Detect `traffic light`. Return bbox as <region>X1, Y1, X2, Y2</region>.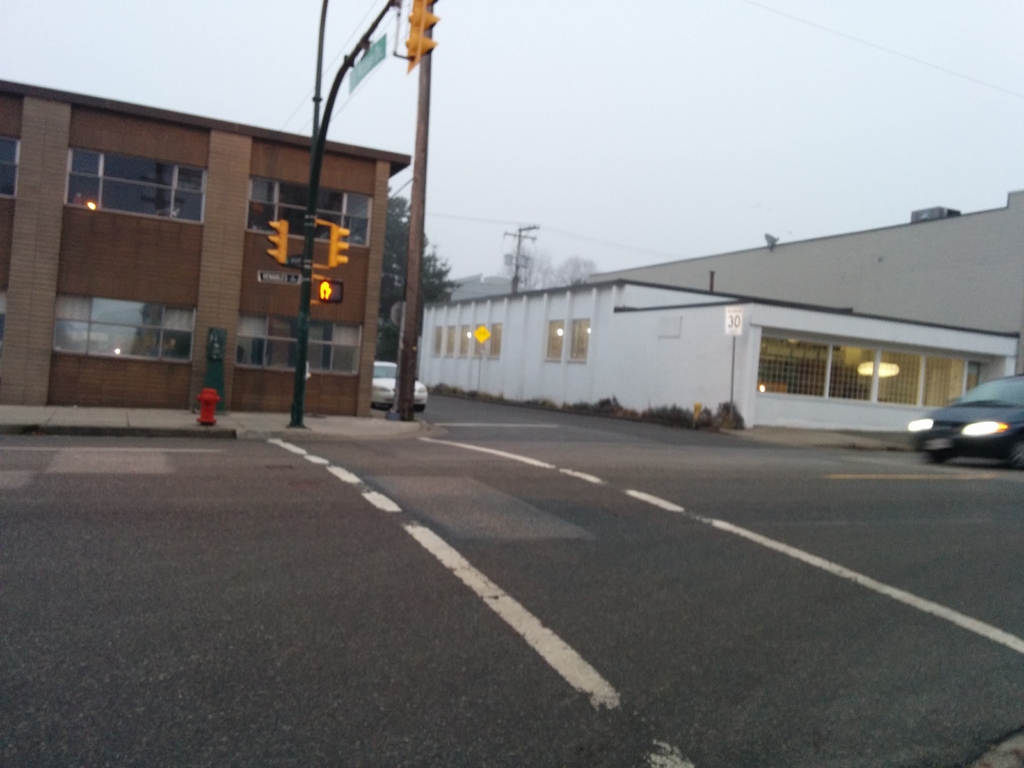
<region>314, 280, 341, 303</region>.
